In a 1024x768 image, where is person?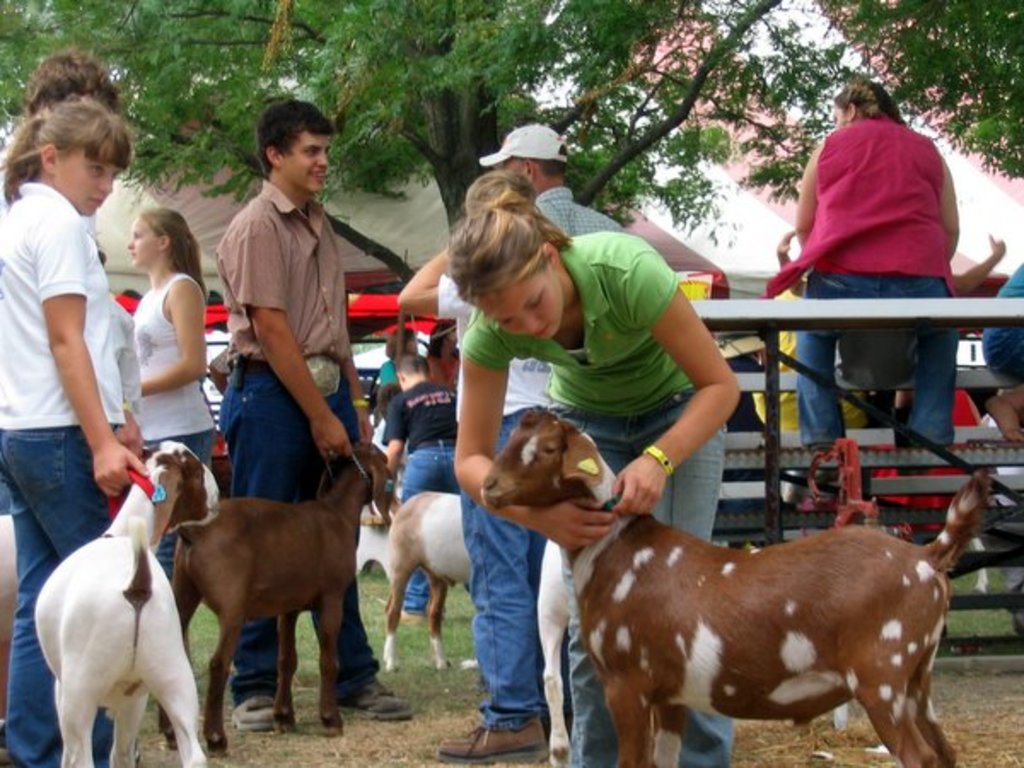
box(437, 210, 727, 766).
